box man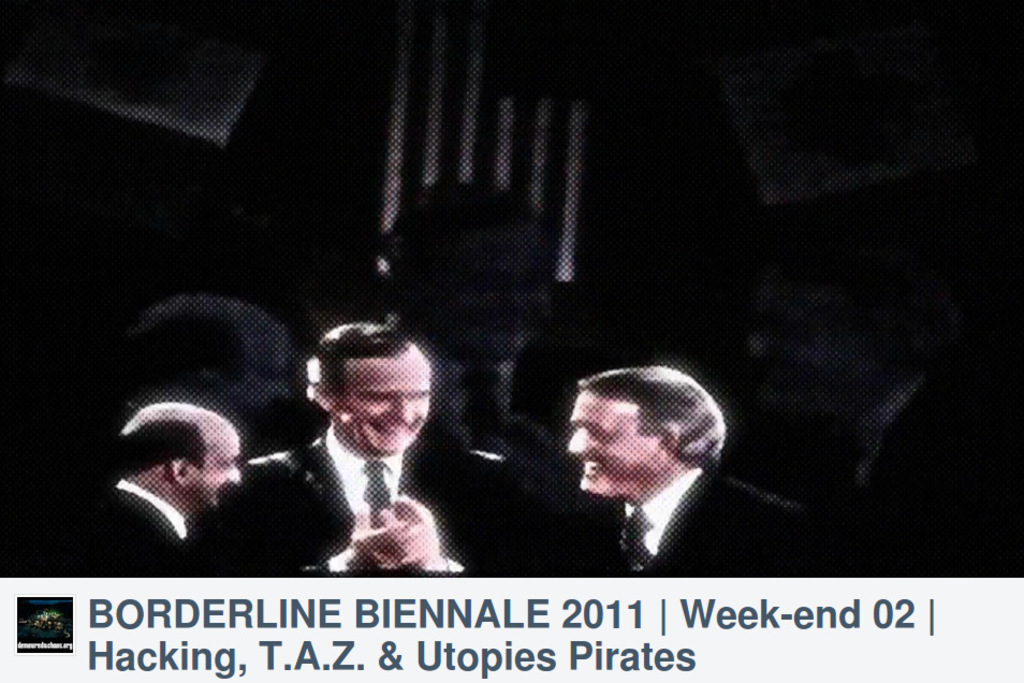
239 316 528 582
